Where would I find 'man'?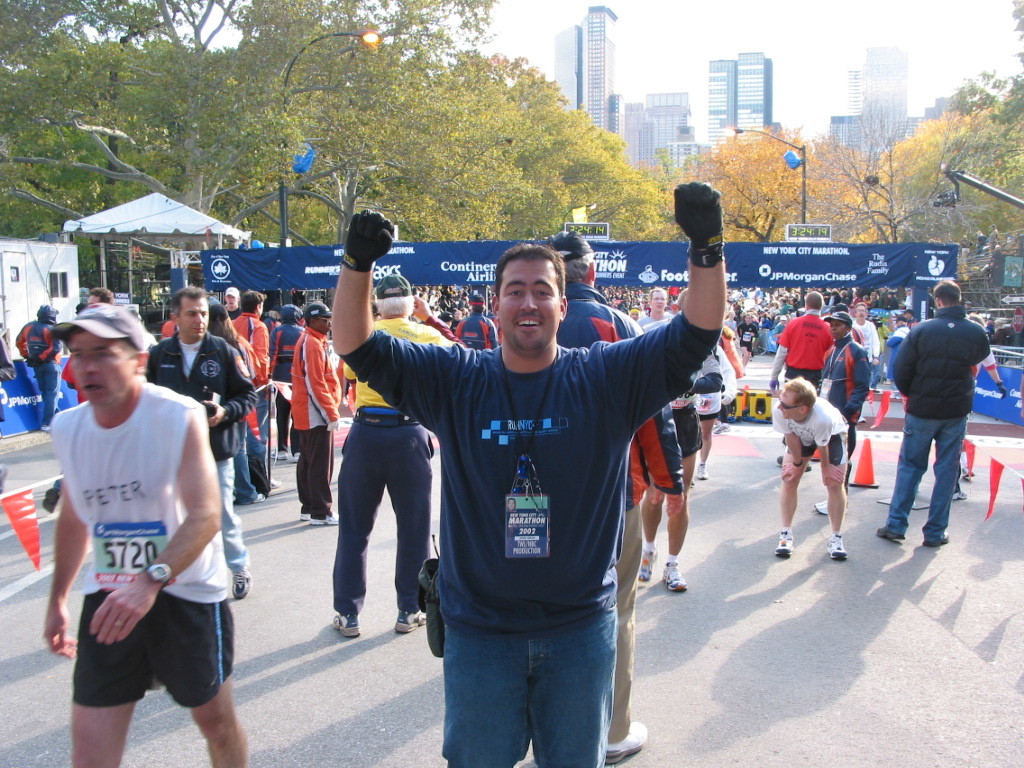
At 235/288/275/486.
